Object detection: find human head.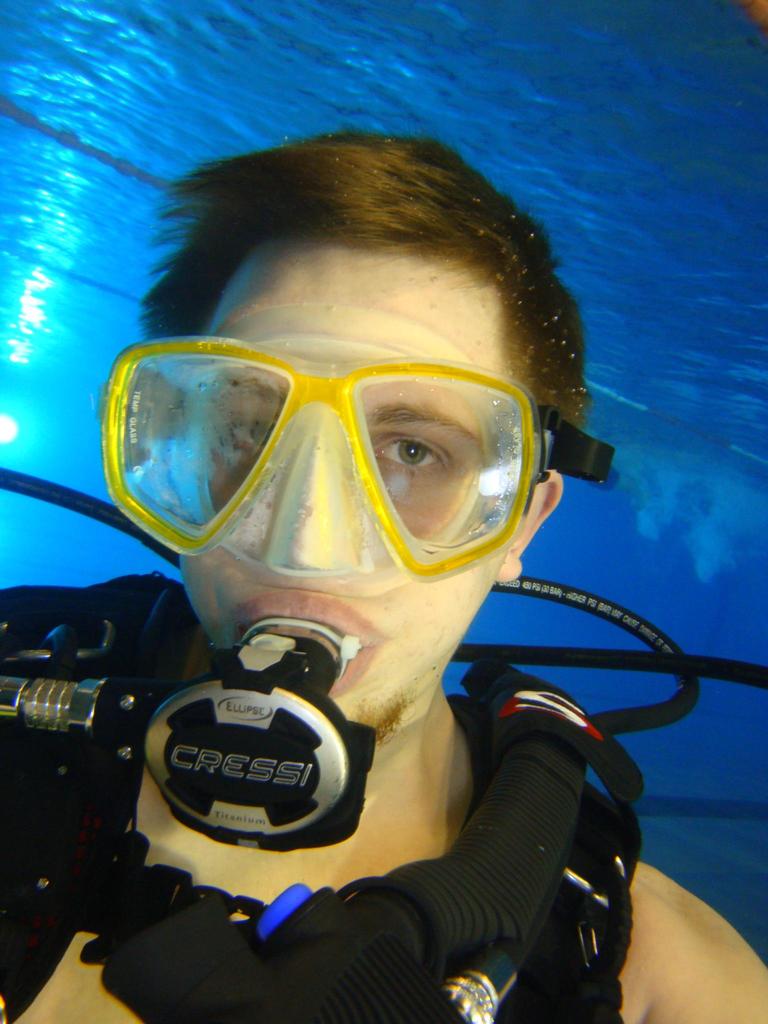
bbox=(102, 136, 600, 737).
